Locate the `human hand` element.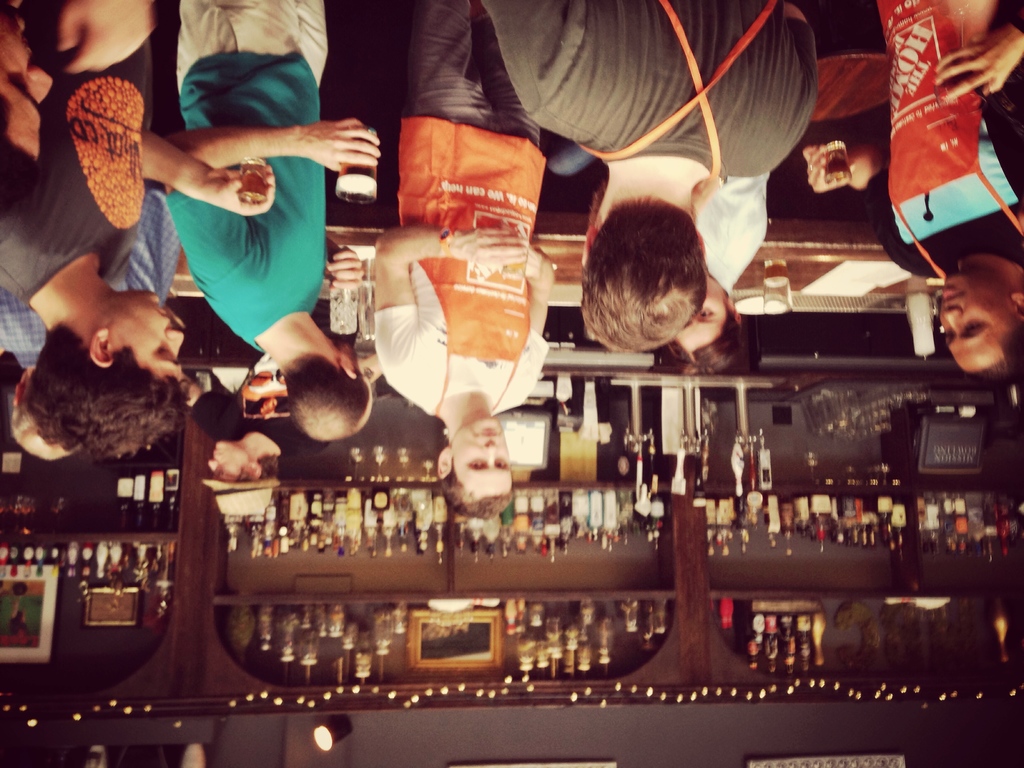
Element bbox: x1=306 y1=117 x2=380 y2=172.
